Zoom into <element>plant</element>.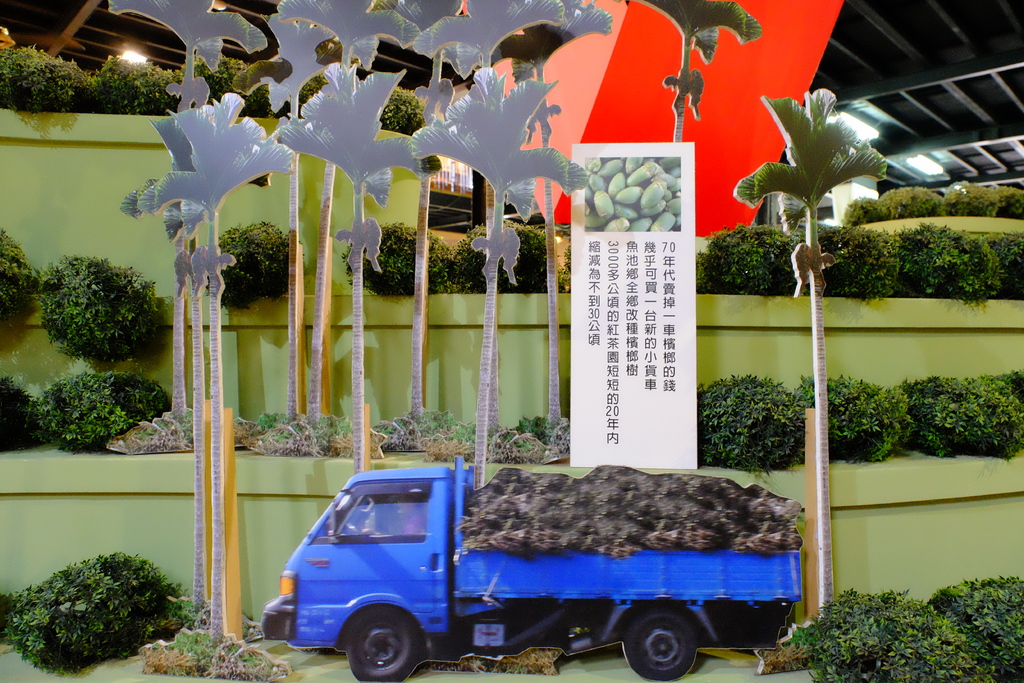
Zoom target: (left=945, top=176, right=1023, bottom=231).
